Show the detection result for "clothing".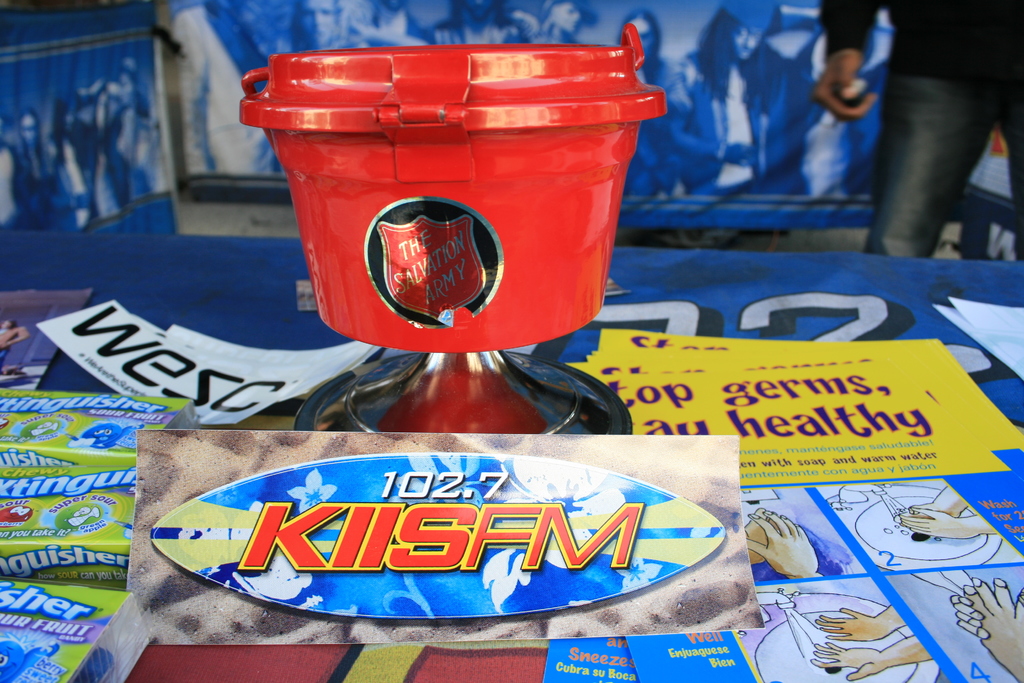
<bbox>820, 0, 1023, 256</bbox>.
